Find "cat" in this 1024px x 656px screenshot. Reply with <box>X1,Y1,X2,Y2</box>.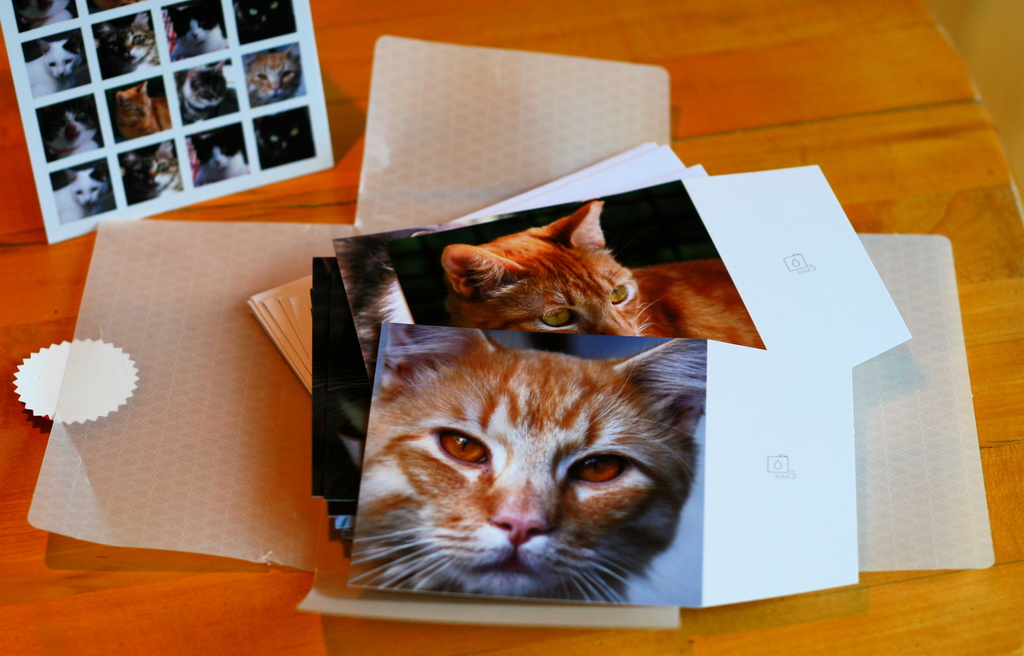
<box>129,140,180,197</box>.
